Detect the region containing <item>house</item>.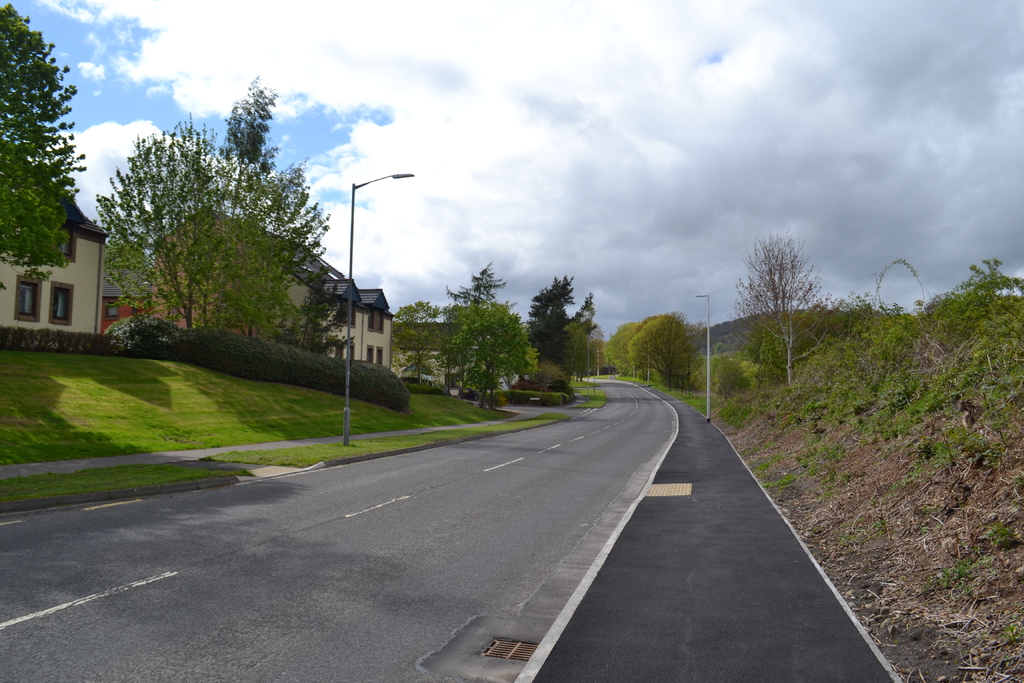
[2,164,120,353].
